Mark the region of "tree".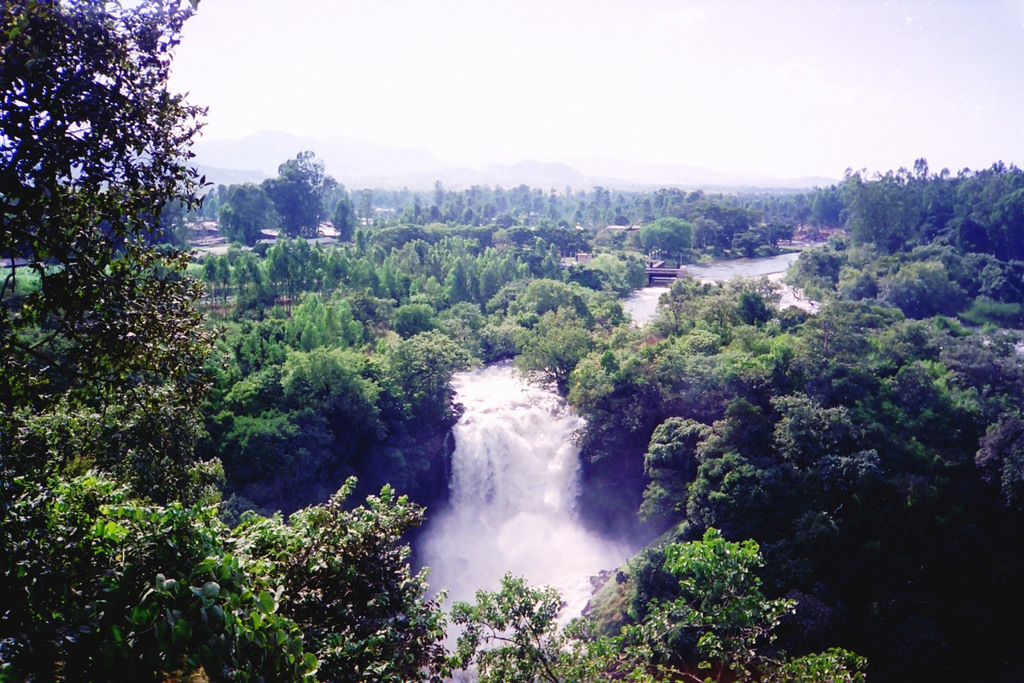
Region: <region>331, 199, 349, 233</region>.
